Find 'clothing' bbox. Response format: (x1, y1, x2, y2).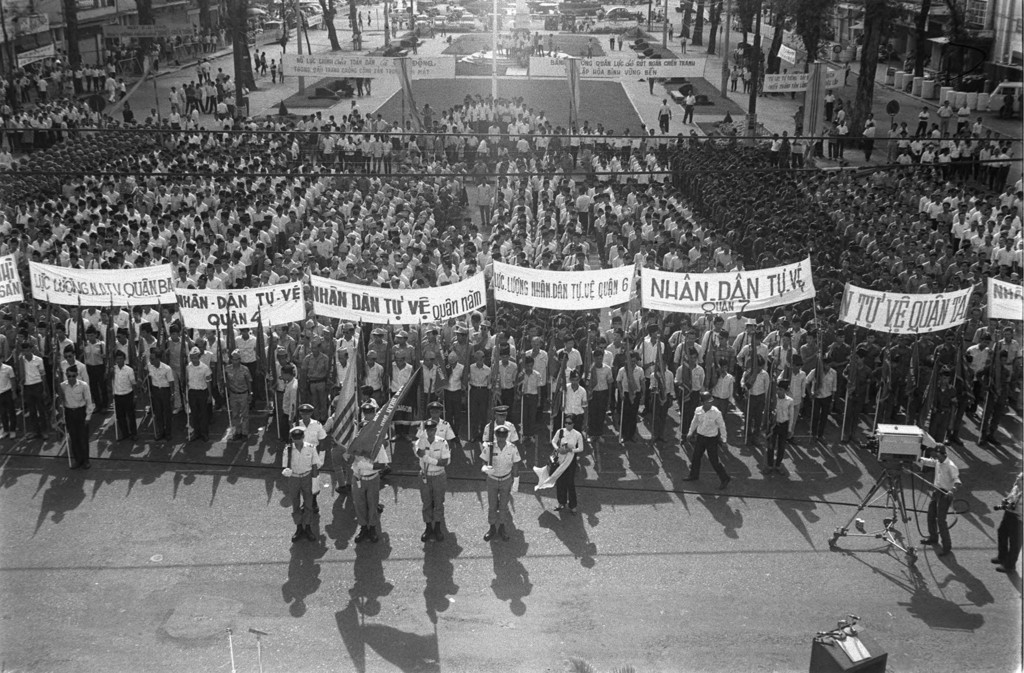
(737, 333, 758, 352).
